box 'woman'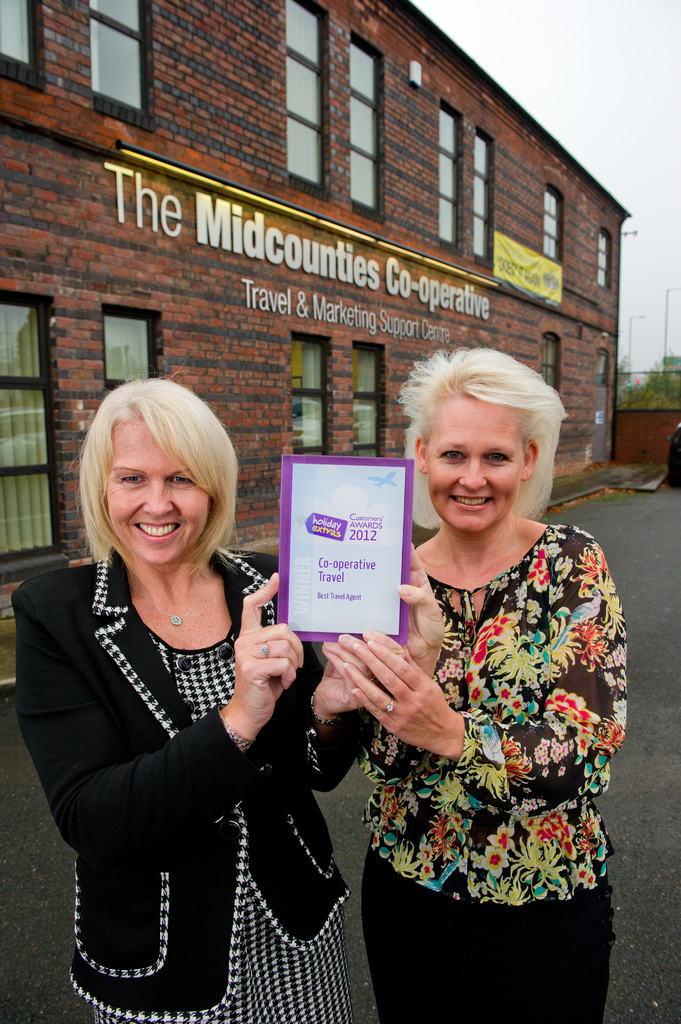
x1=8, y1=372, x2=406, y2=1023
